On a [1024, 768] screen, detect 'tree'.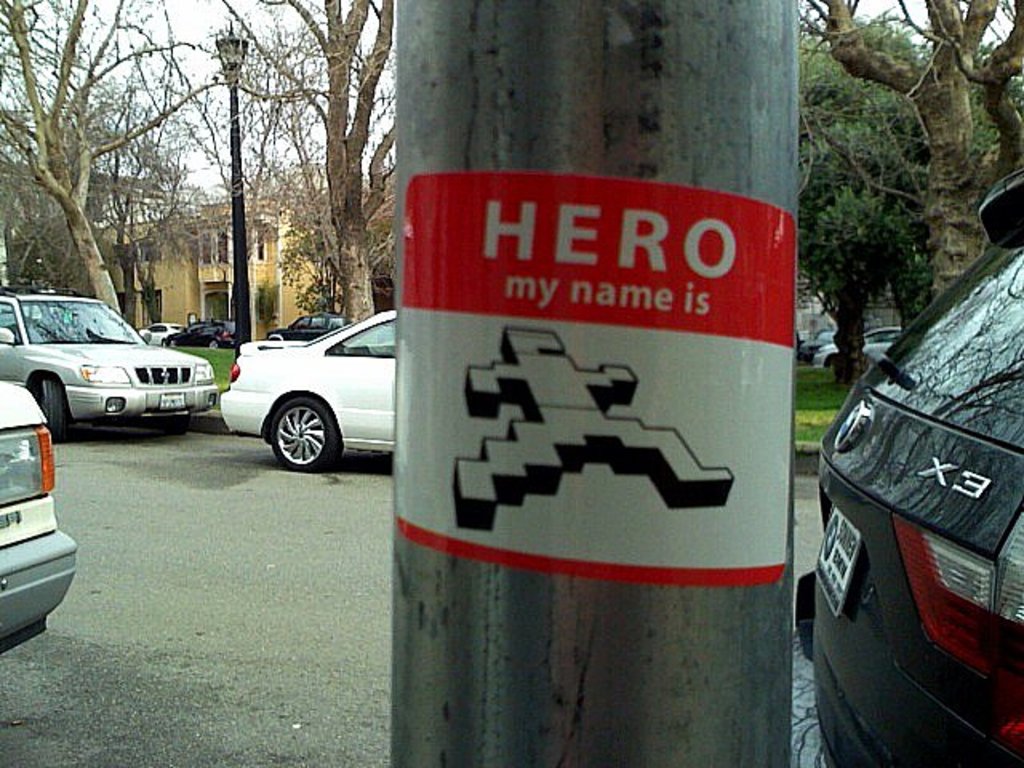
[779, 0, 1003, 390].
